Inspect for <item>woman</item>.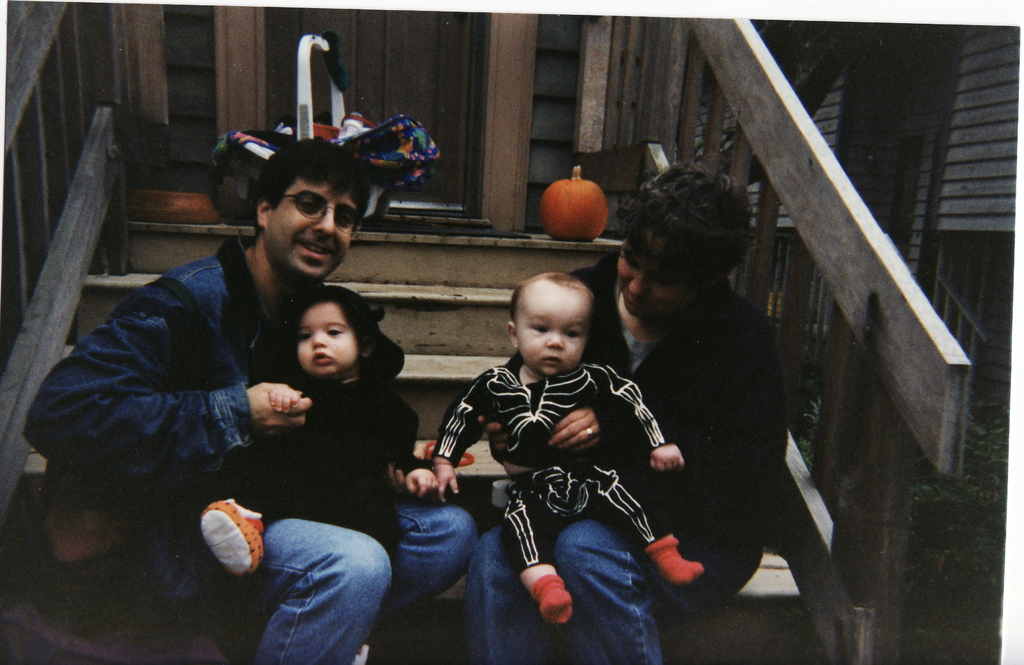
Inspection: locate(462, 159, 790, 664).
